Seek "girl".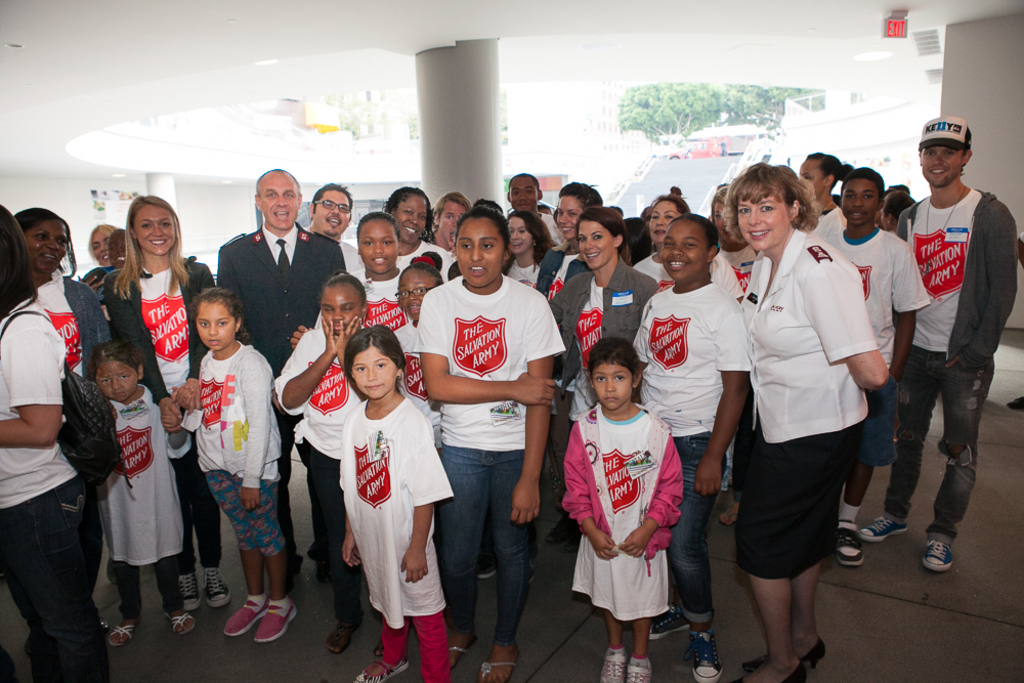
x1=187 y1=288 x2=284 y2=639.
